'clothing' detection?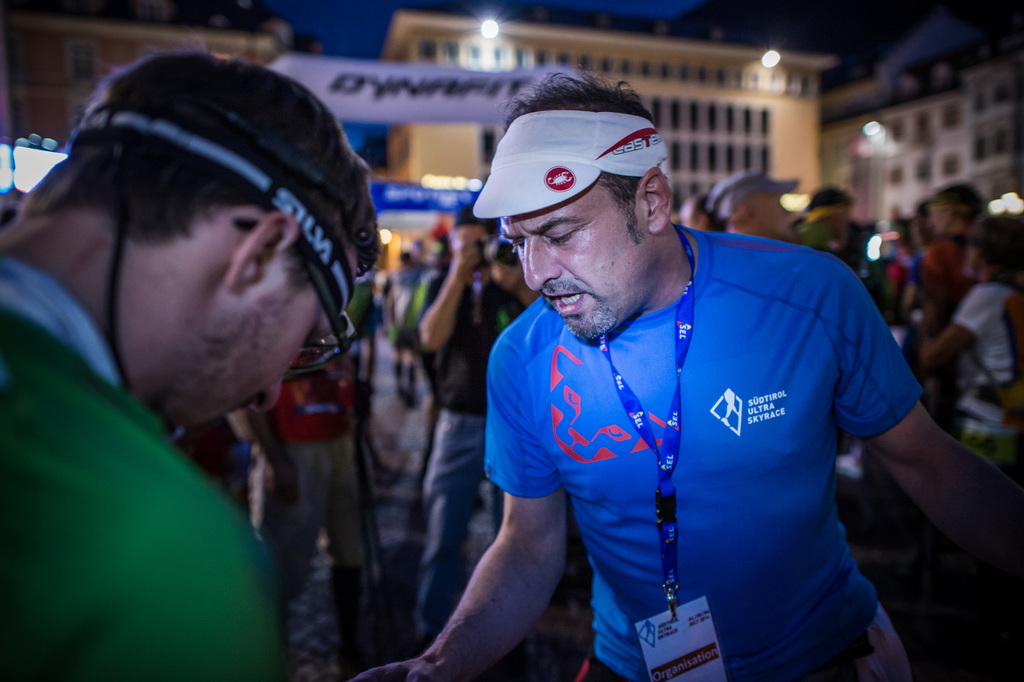
490, 220, 929, 681
